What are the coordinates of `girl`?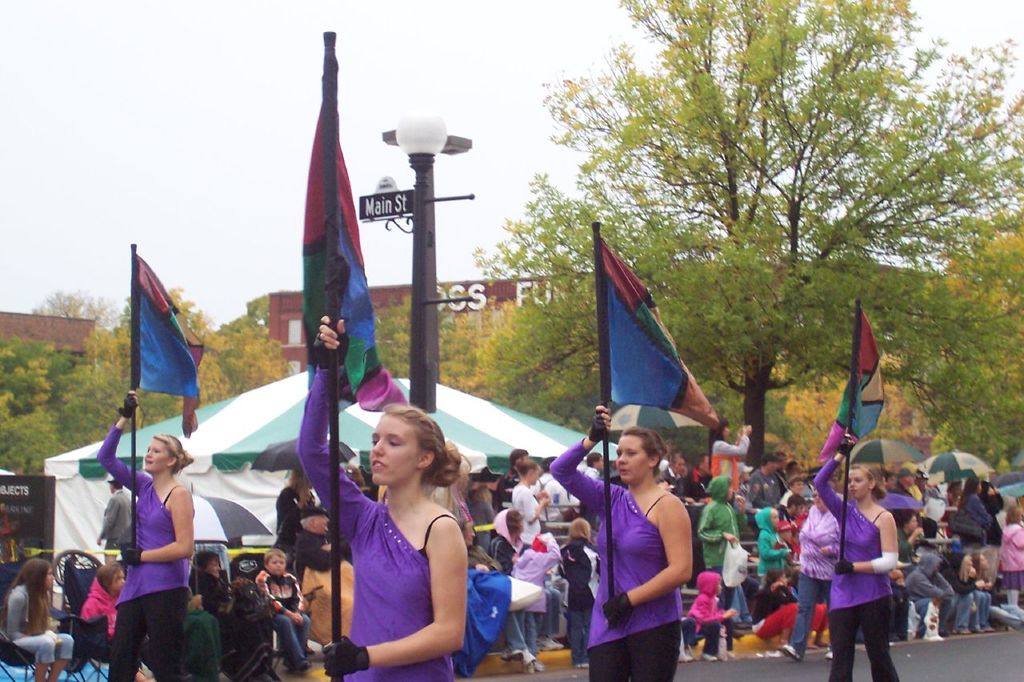
crop(0, 557, 71, 681).
